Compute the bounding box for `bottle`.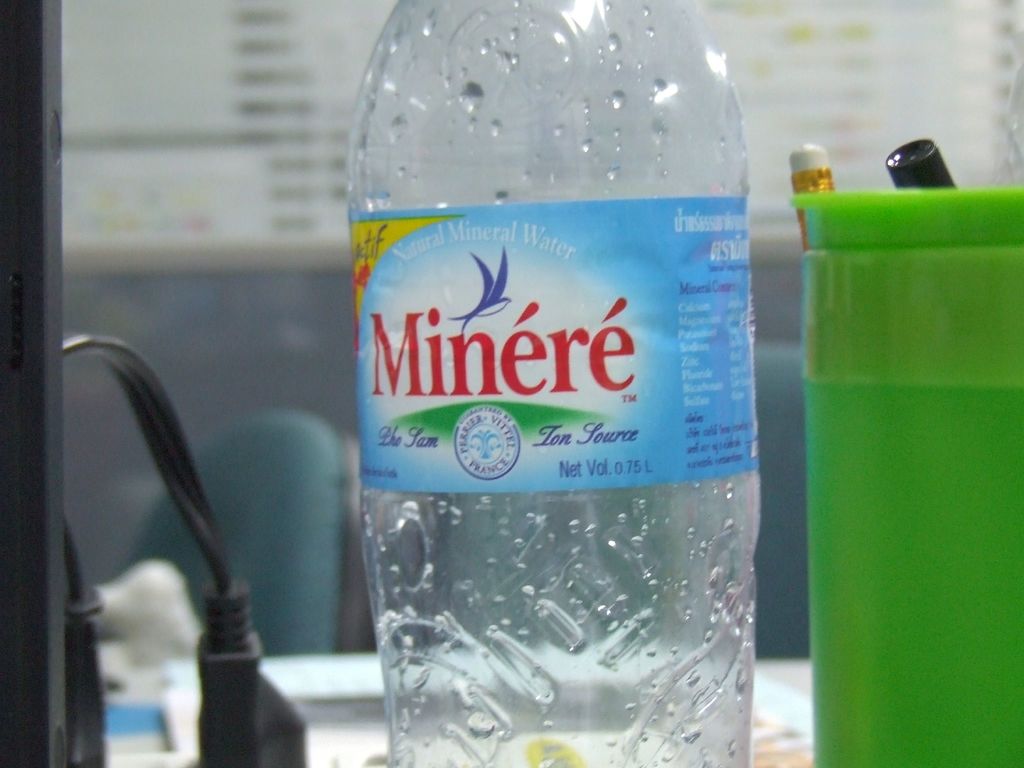
344:0:753:767.
